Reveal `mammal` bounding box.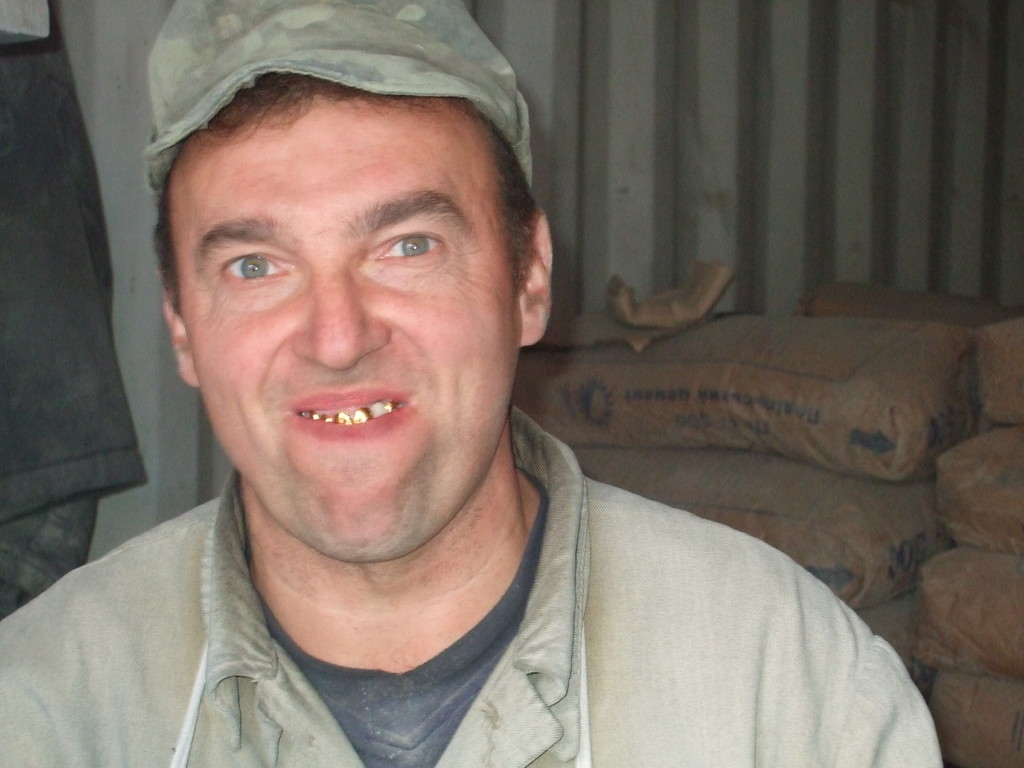
Revealed: bbox=[0, 0, 943, 767].
